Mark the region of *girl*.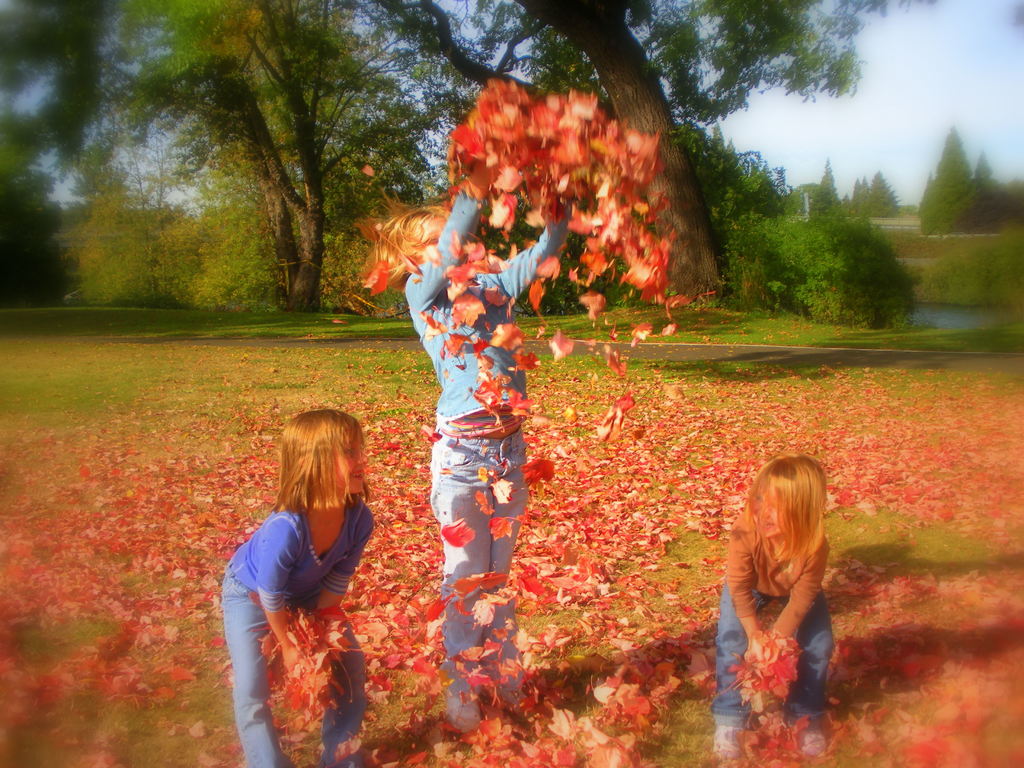
Region: 362 159 571 733.
